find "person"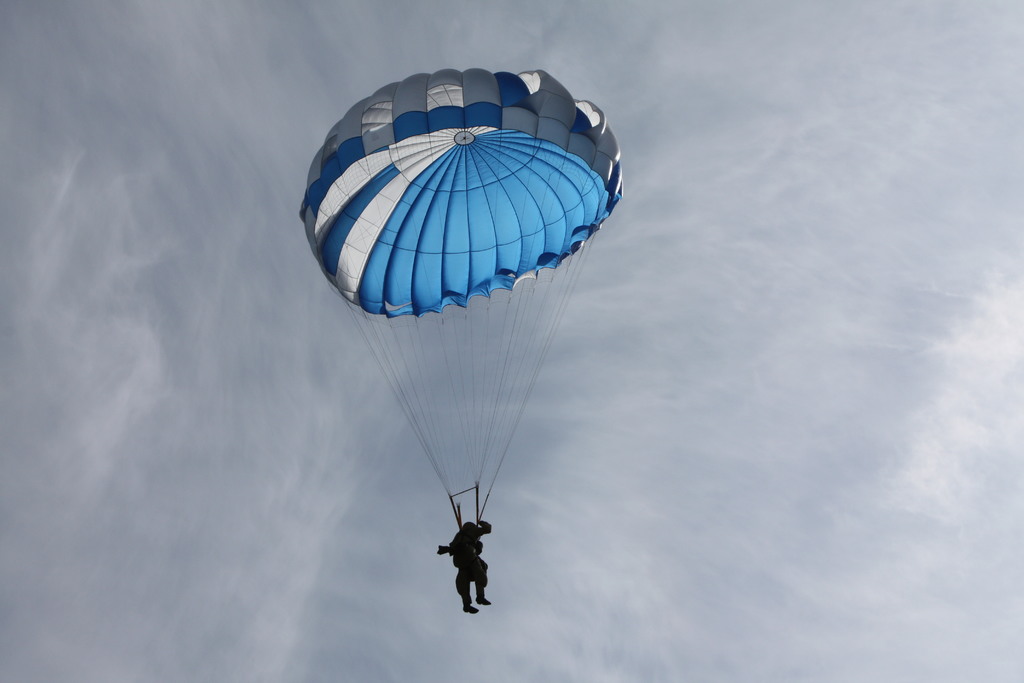
{"x1": 448, "y1": 518, "x2": 493, "y2": 614}
